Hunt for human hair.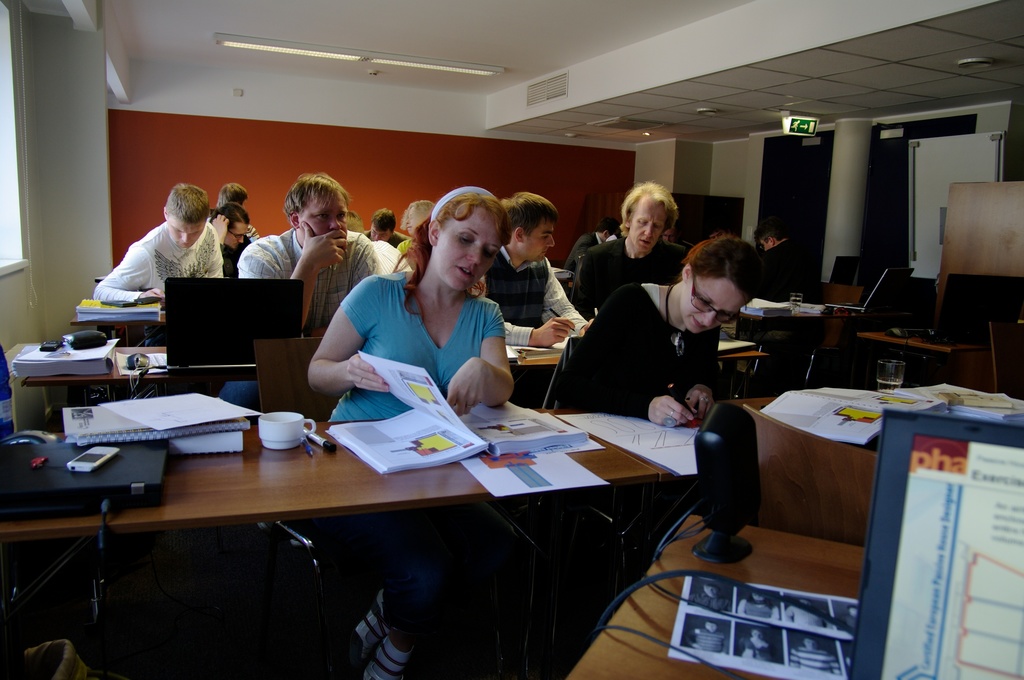
Hunted down at [x1=609, y1=181, x2=682, y2=239].
